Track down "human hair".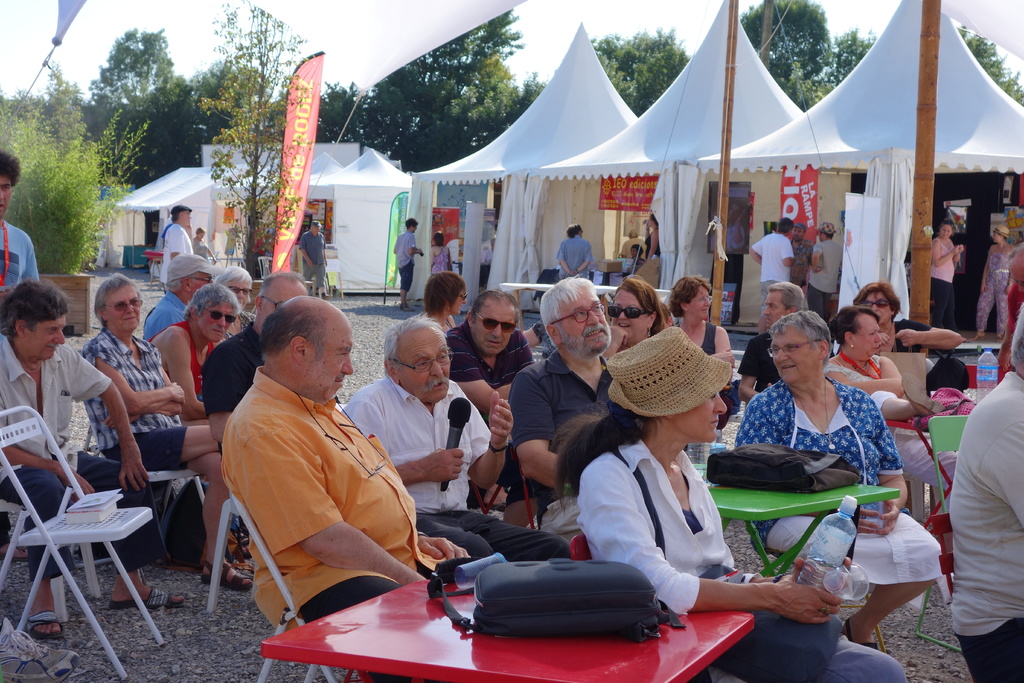
Tracked to <region>92, 274, 140, 330</region>.
